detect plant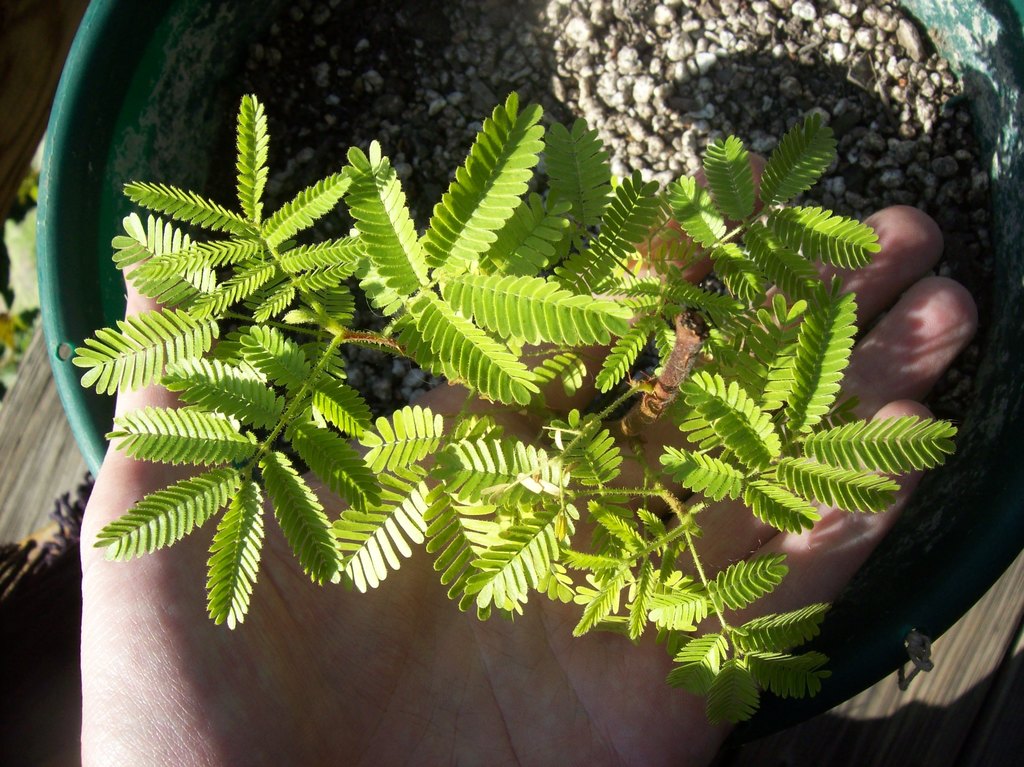
32, 10, 961, 716
